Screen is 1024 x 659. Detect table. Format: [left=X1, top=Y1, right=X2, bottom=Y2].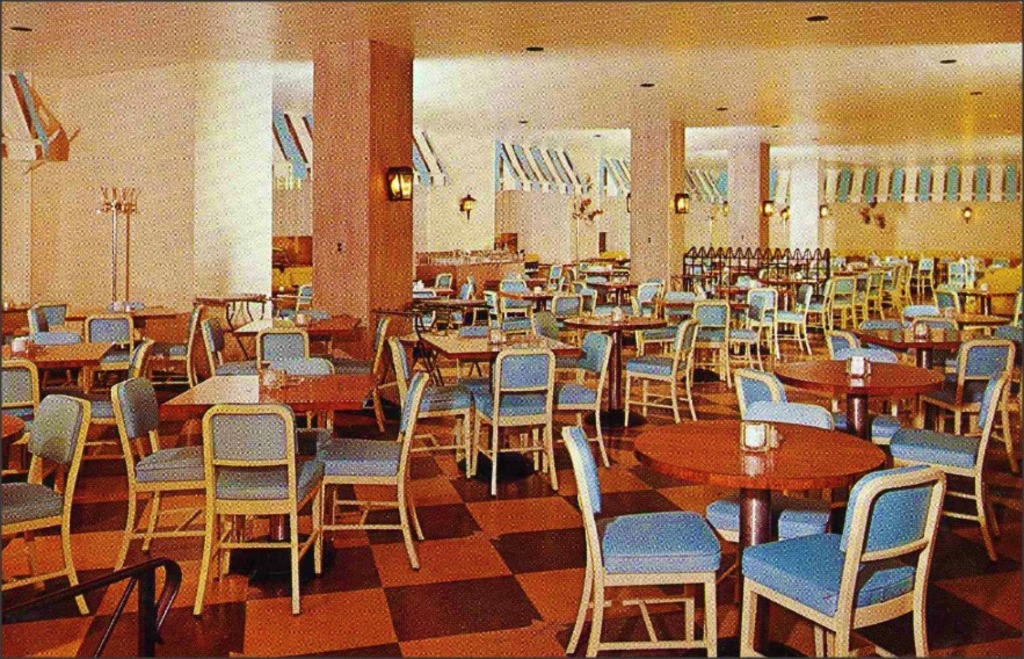
[left=857, top=327, right=987, bottom=368].
